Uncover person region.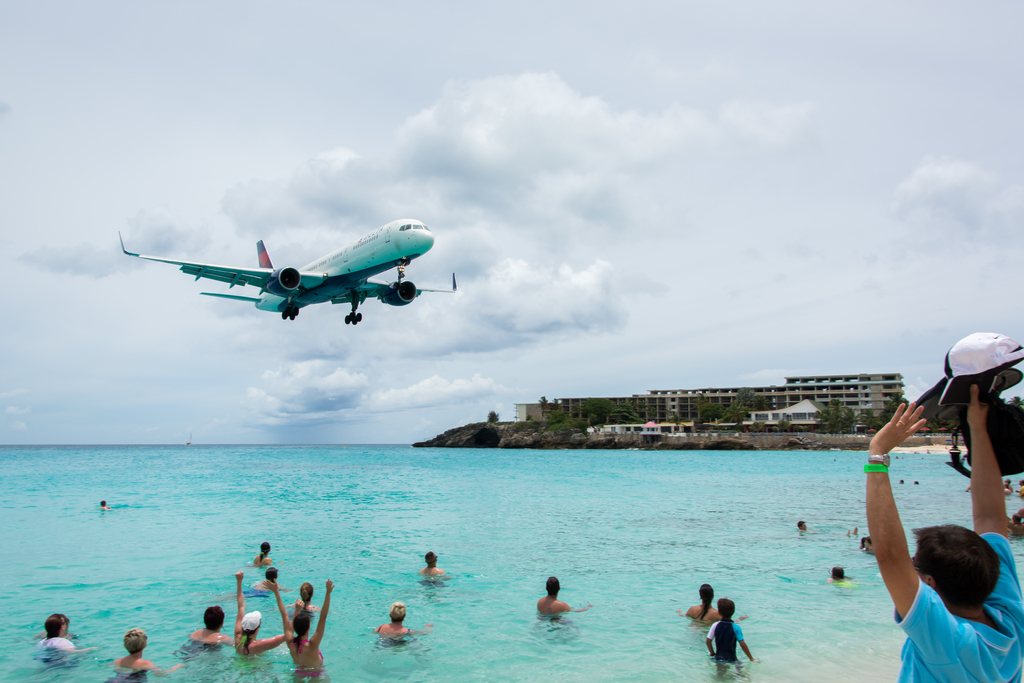
Uncovered: 252,541,272,568.
